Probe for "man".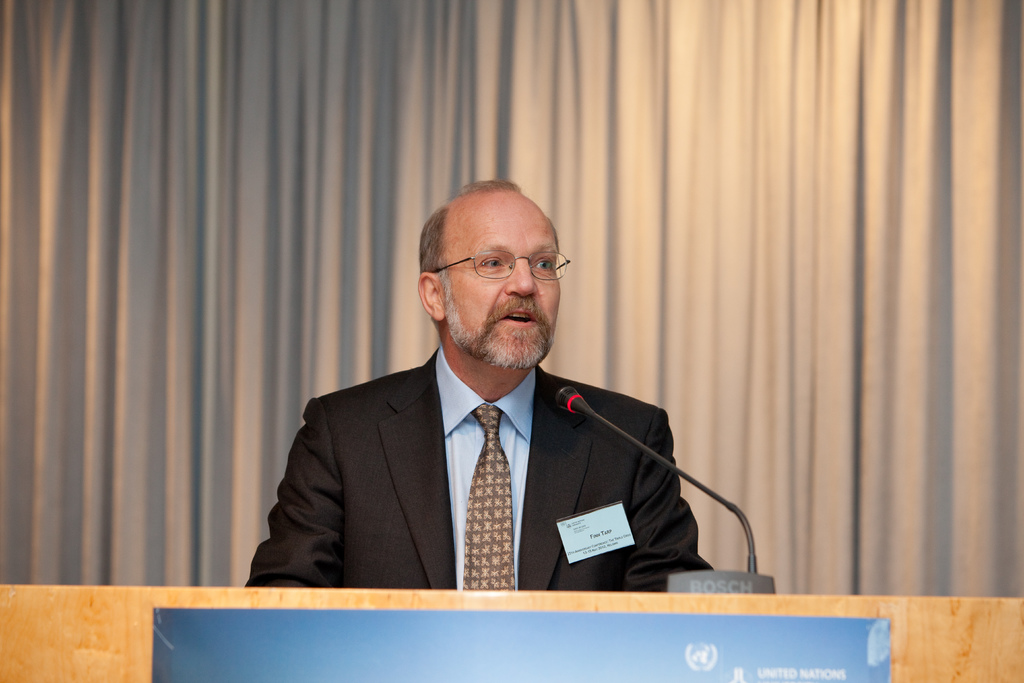
Probe result: l=244, t=200, r=717, b=604.
